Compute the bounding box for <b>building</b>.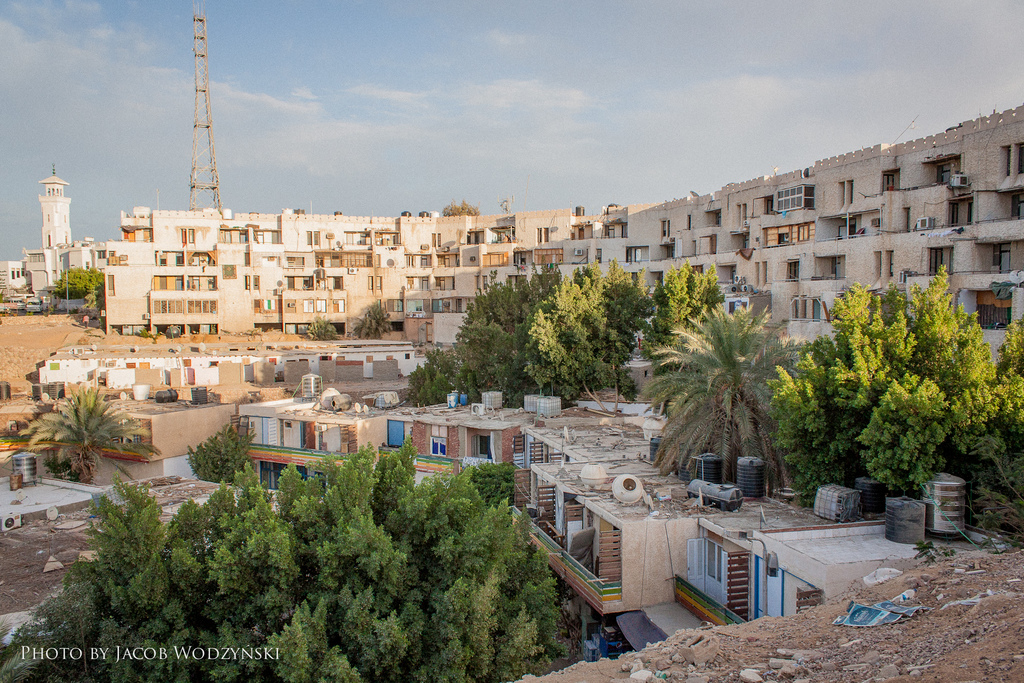
<region>507, 397, 887, 659</region>.
